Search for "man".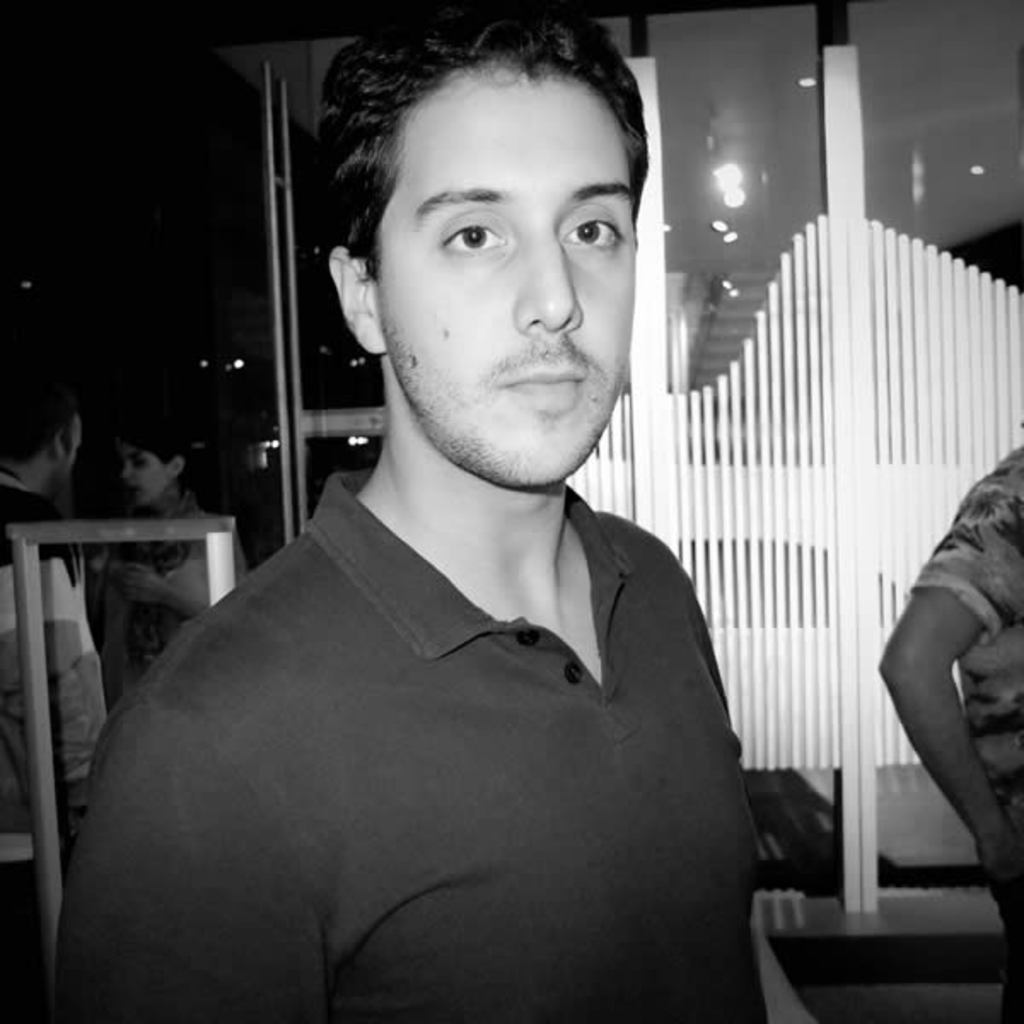
Found at [0,369,116,829].
